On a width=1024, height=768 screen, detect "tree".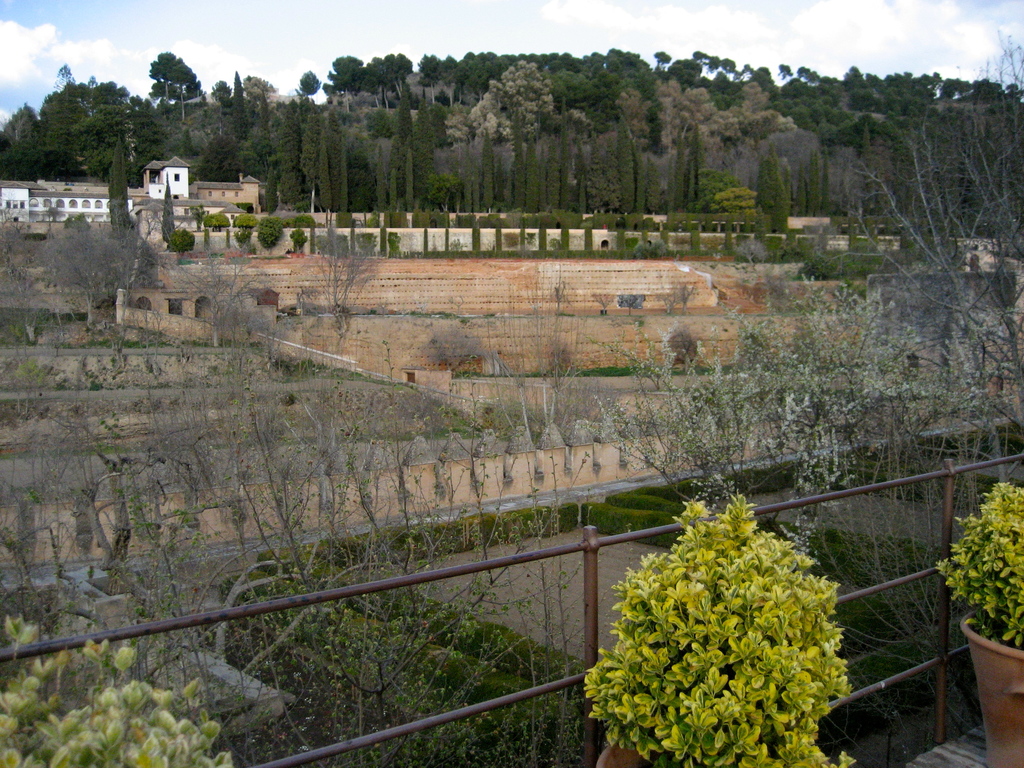
pyautogui.locateOnScreen(455, 100, 588, 218).
